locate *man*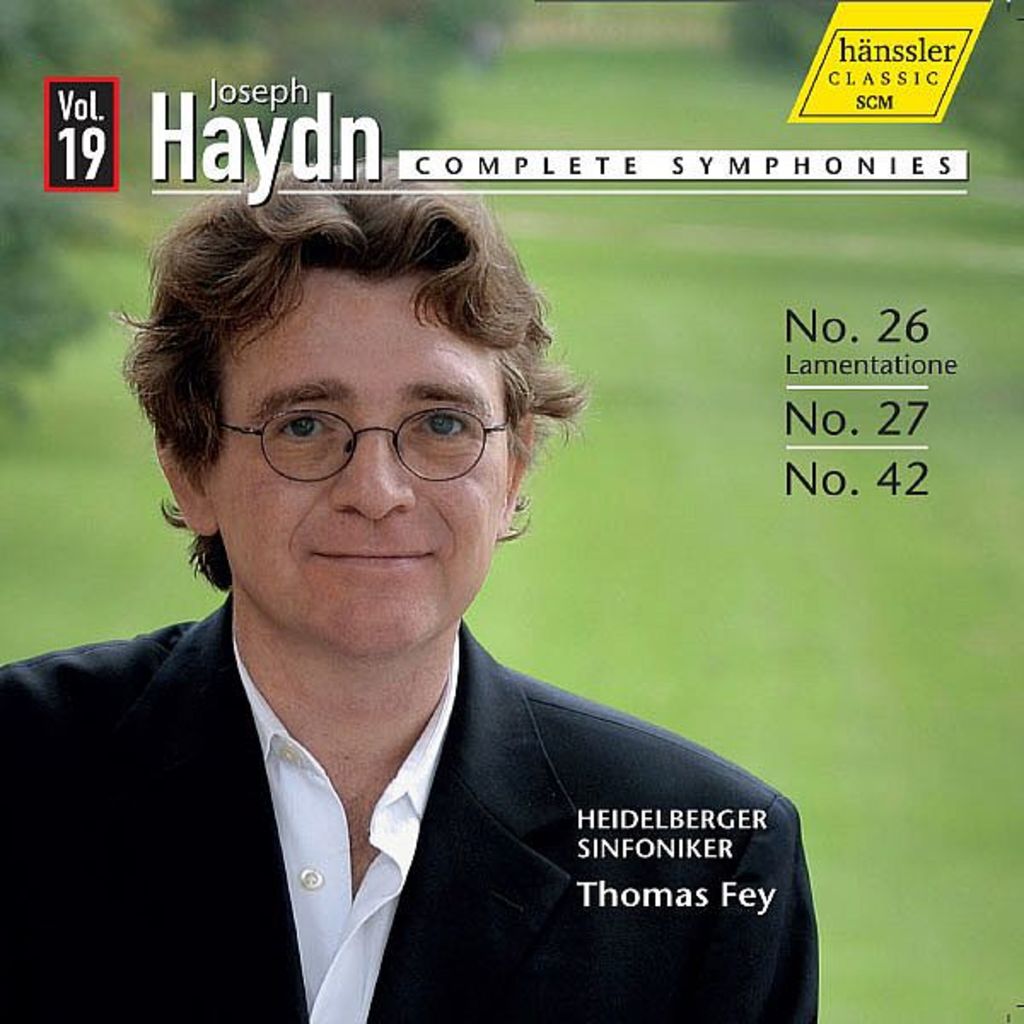
(0, 159, 843, 993)
